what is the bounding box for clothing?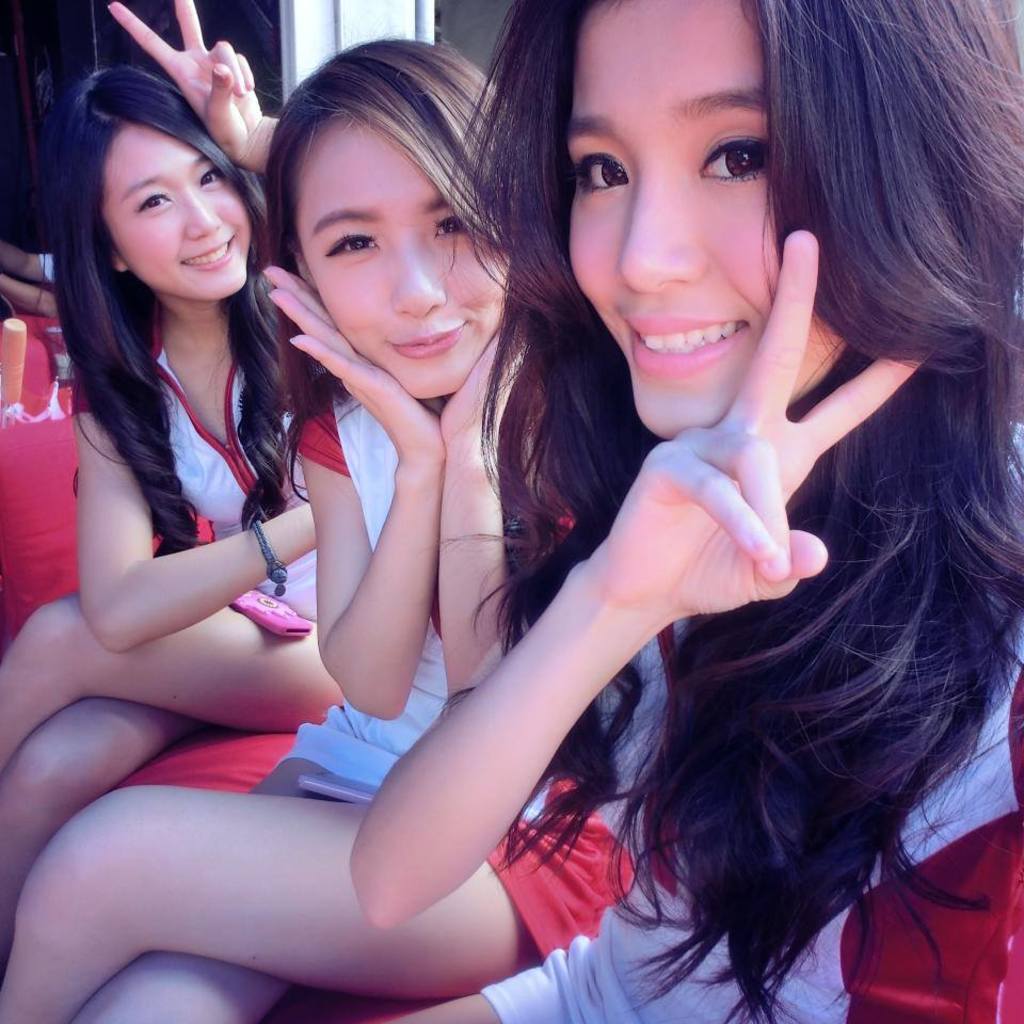
crop(479, 419, 1023, 1023).
